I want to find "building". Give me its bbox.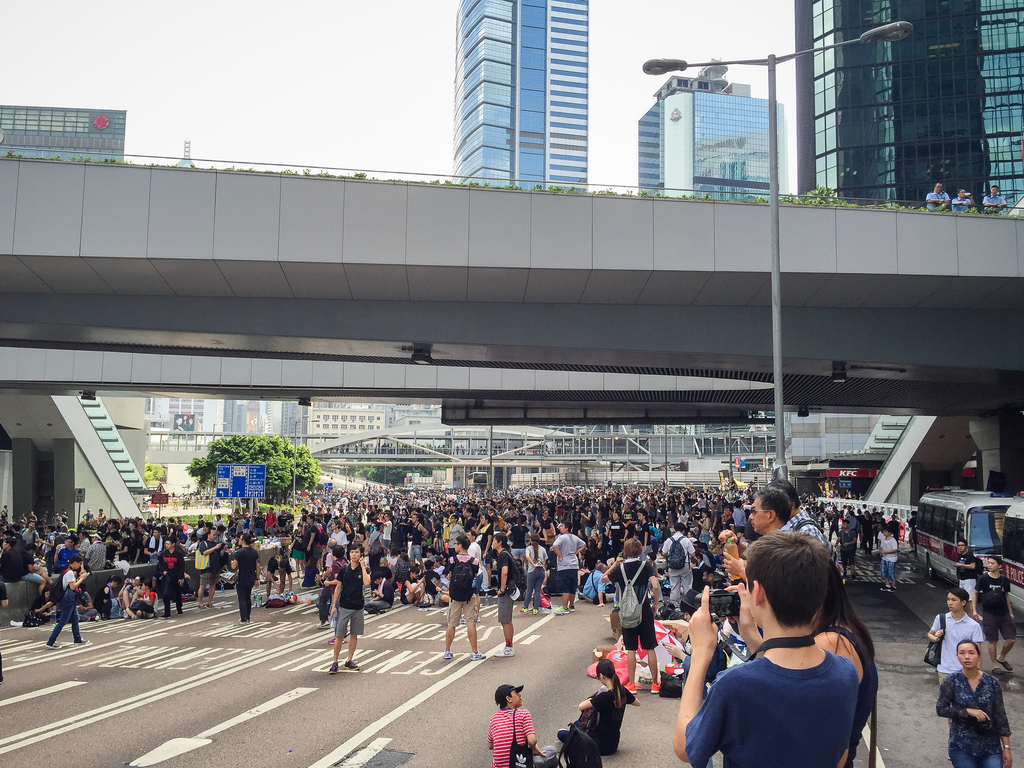
BBox(638, 64, 783, 196).
